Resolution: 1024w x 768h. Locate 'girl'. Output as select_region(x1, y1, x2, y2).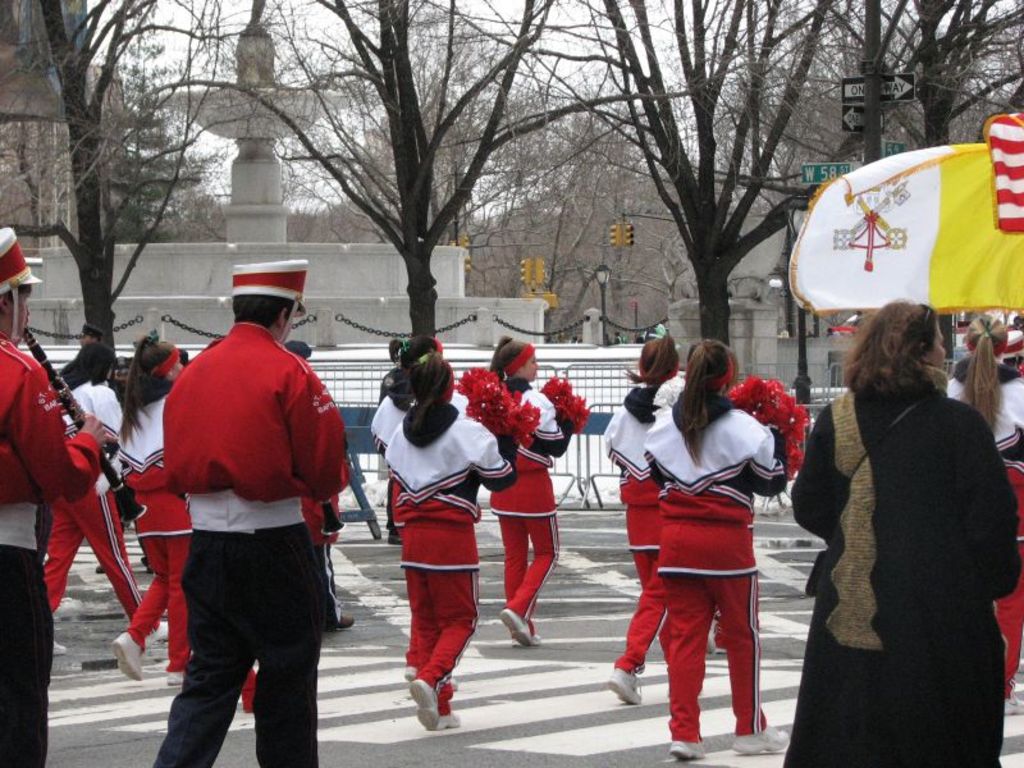
select_region(643, 337, 795, 762).
